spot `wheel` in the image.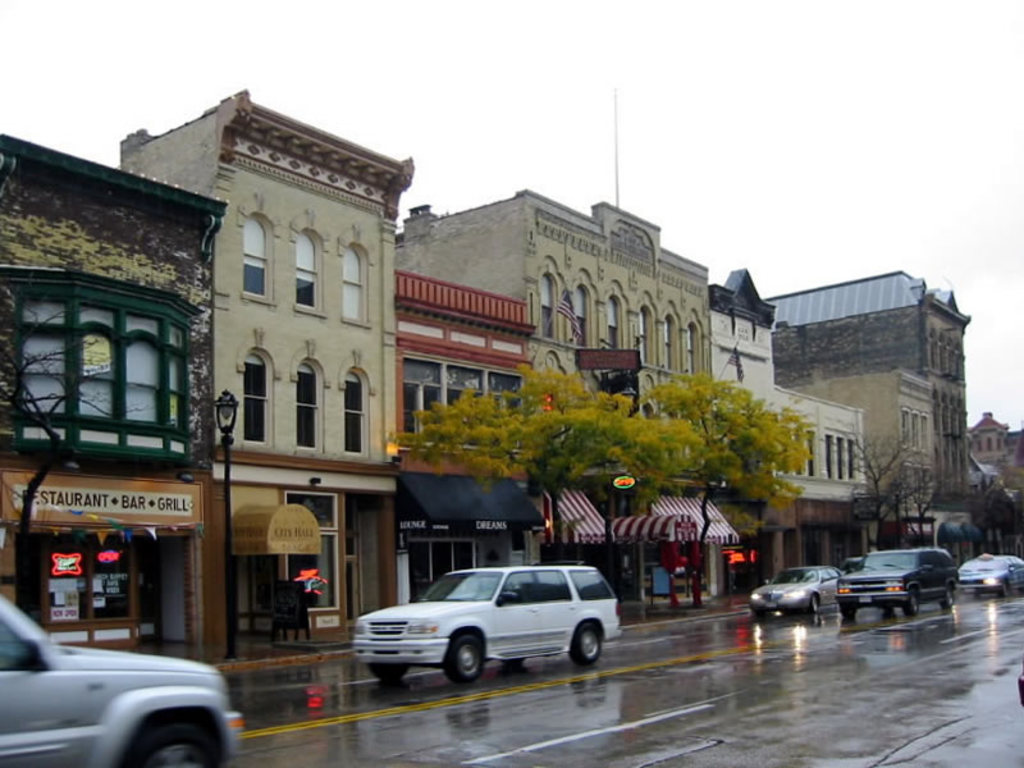
`wheel` found at bbox=(567, 623, 607, 668).
